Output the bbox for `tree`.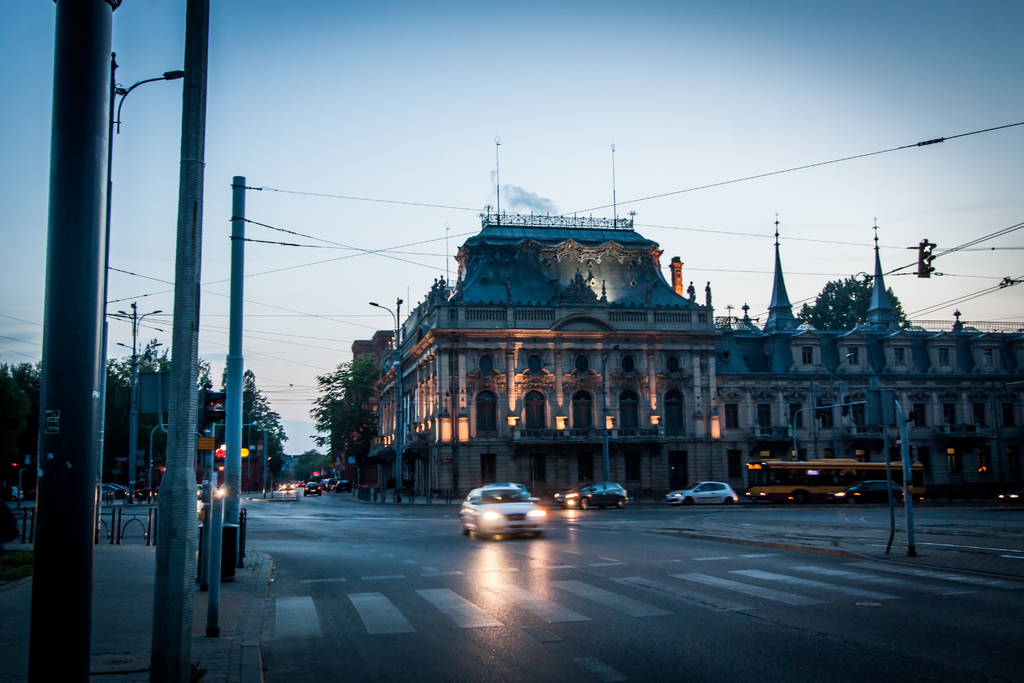
{"x1": 304, "y1": 356, "x2": 388, "y2": 493}.
